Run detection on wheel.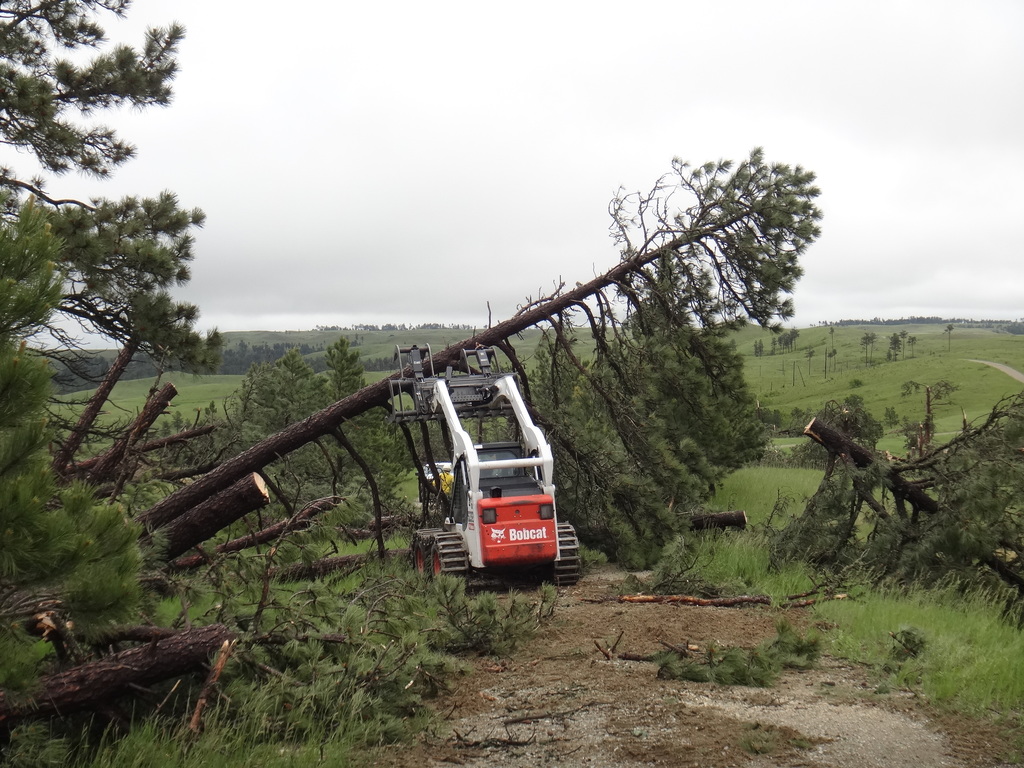
Result: (546, 522, 579, 586).
